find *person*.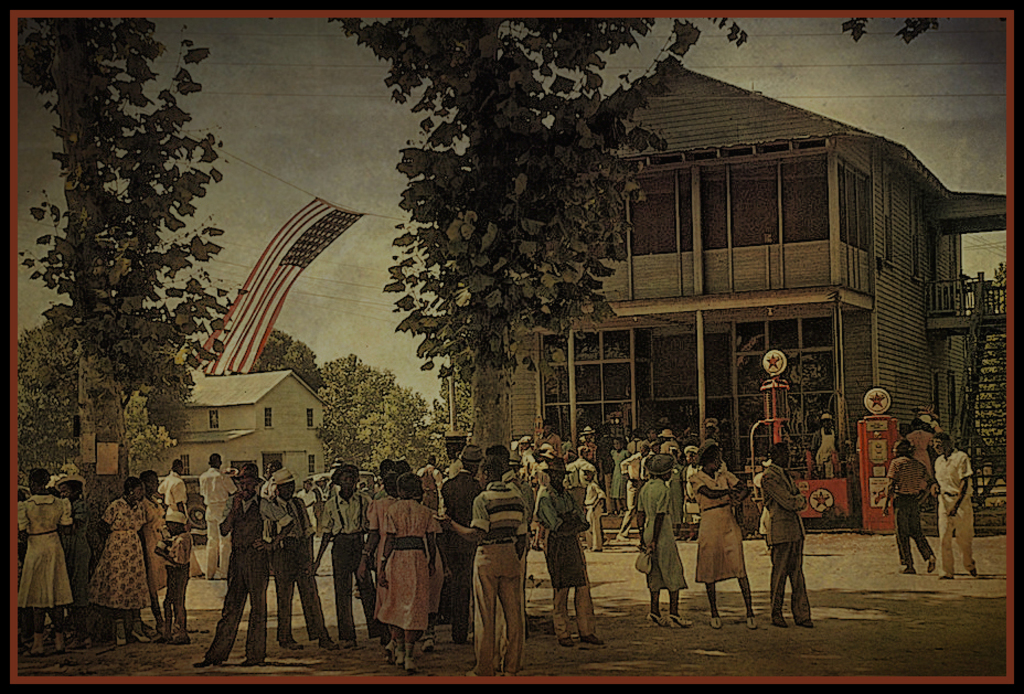
detection(437, 458, 527, 672).
